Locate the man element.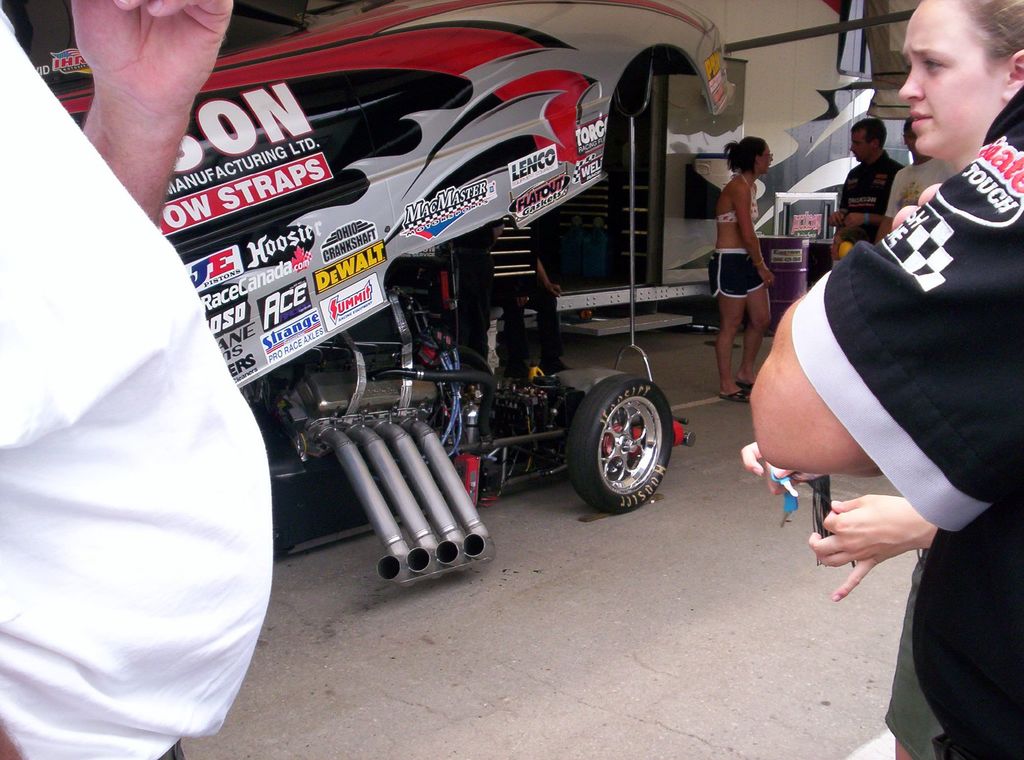
Element bbox: (0, 0, 273, 759).
